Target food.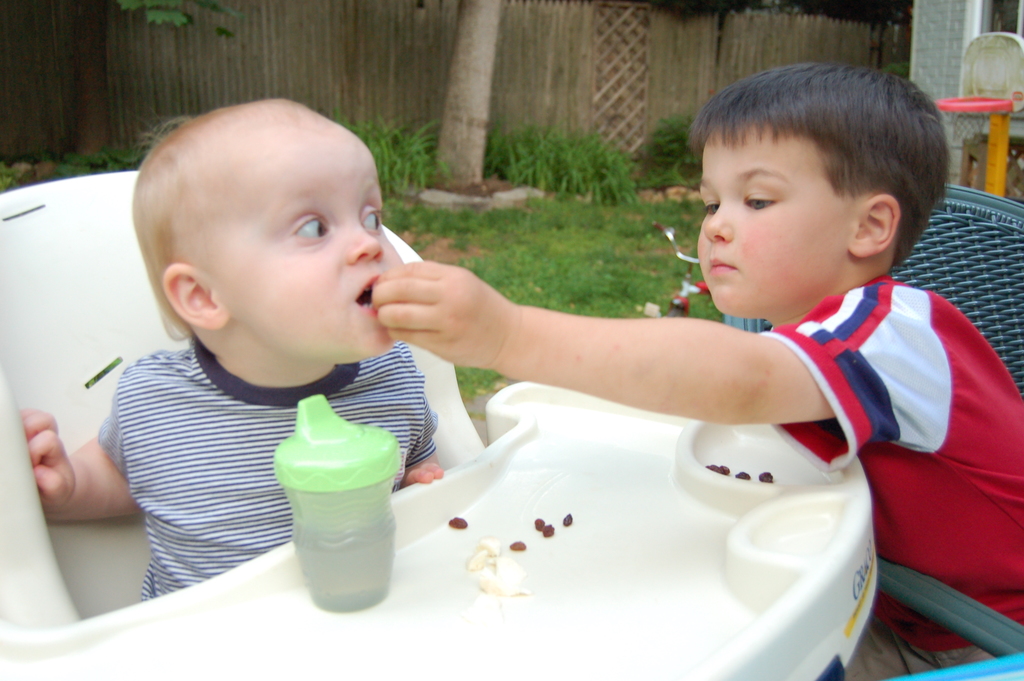
Target region: (508, 543, 524, 552).
